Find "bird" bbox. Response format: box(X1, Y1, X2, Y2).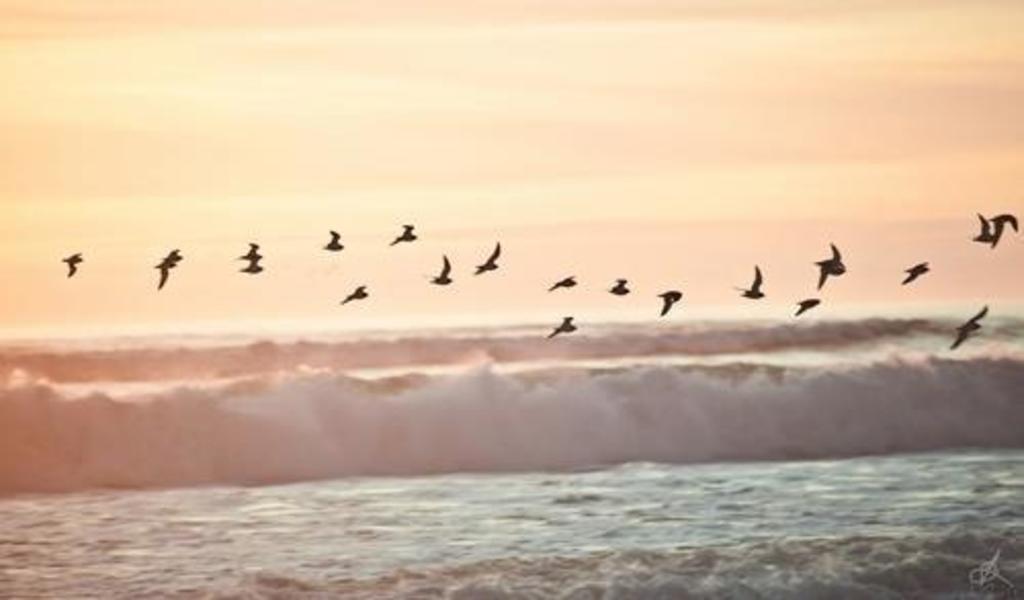
box(469, 238, 502, 276).
